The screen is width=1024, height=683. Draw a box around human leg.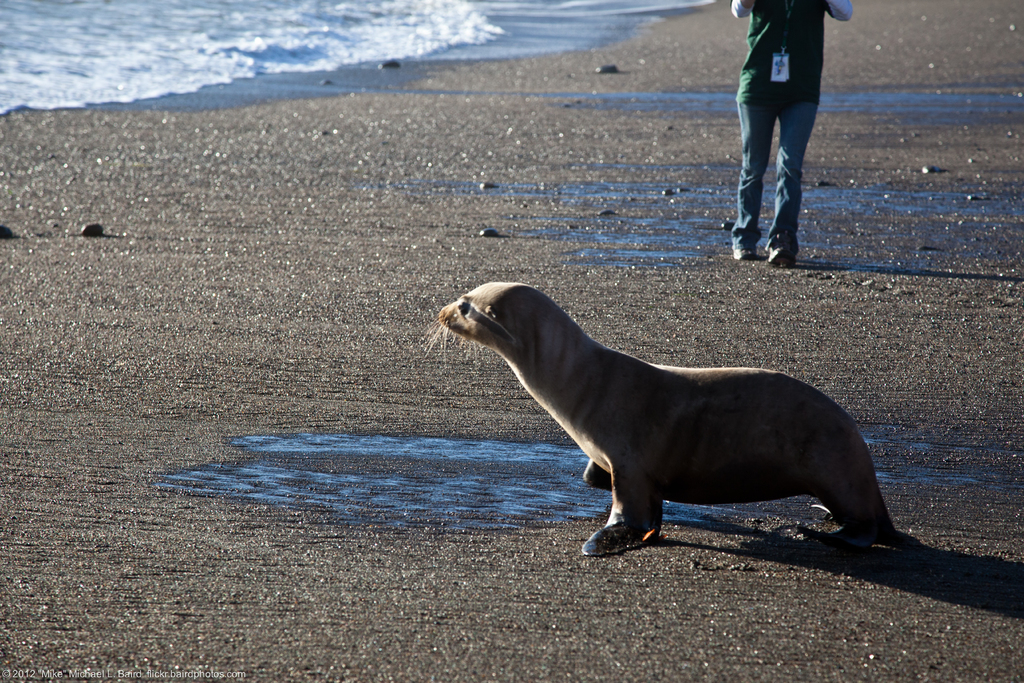
733/104/783/261.
